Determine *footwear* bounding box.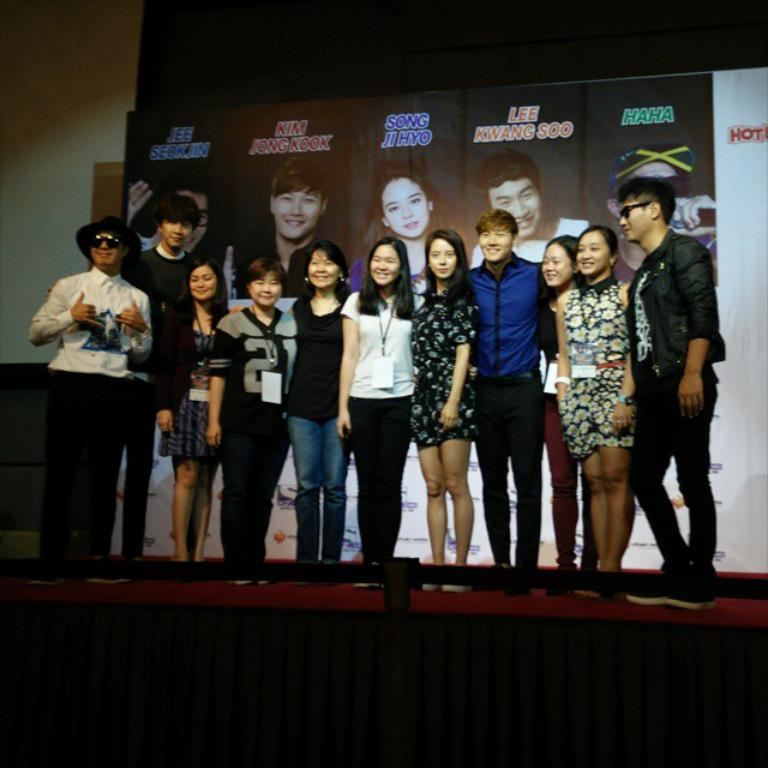
Determined: x1=190 y1=557 x2=212 y2=580.
